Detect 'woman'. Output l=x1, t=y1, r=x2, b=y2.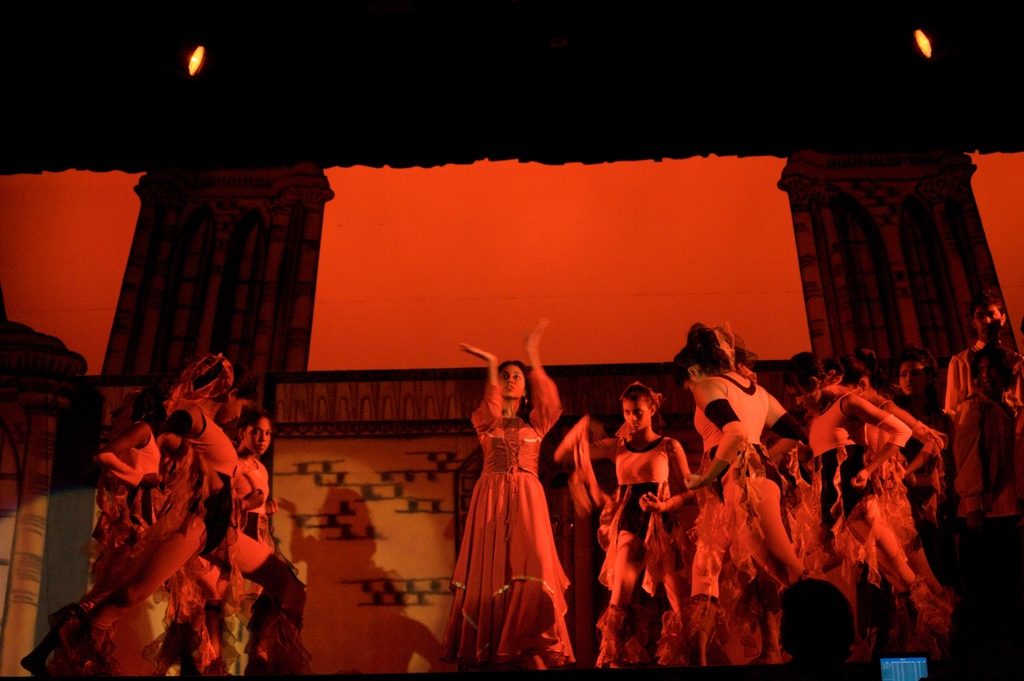
l=461, t=329, r=561, b=673.
